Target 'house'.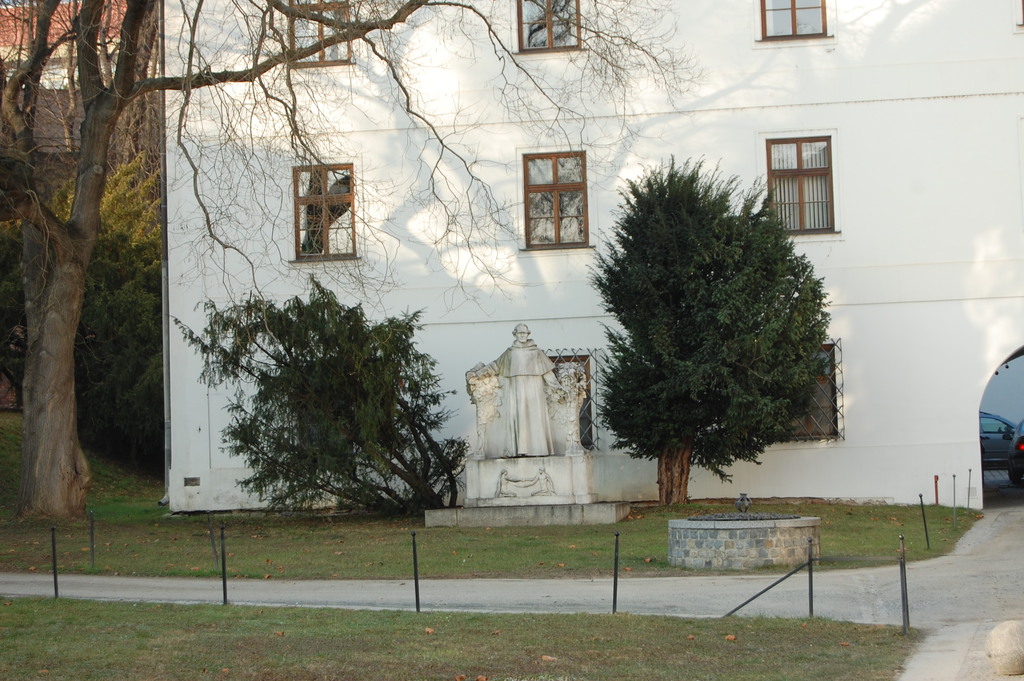
Target region: bbox(161, 0, 1023, 513).
